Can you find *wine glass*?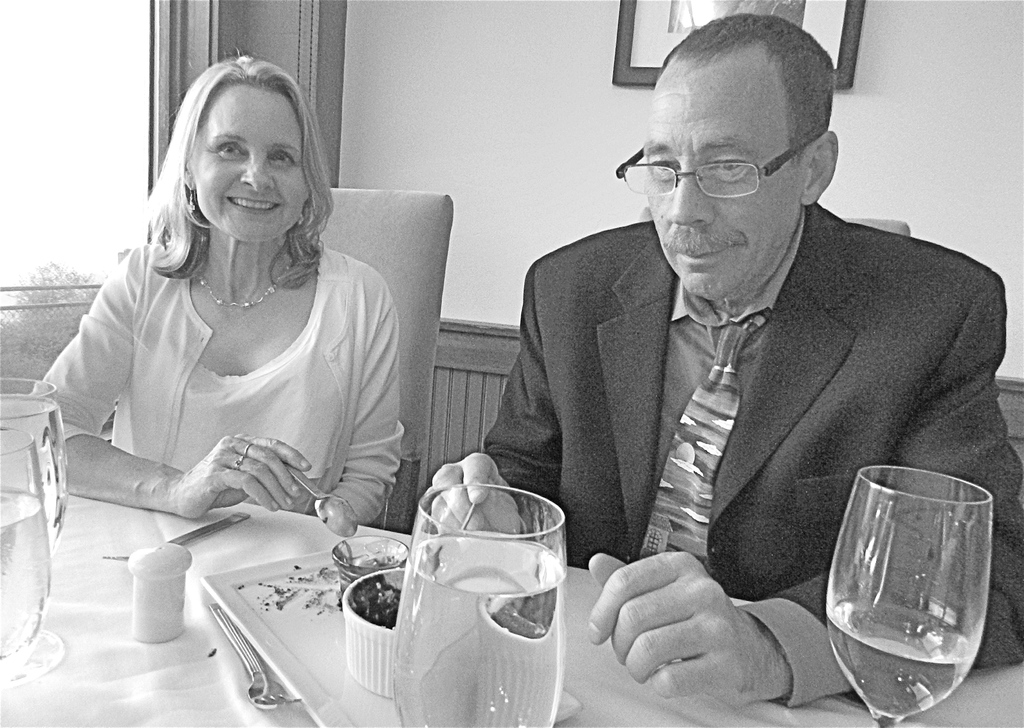
Yes, bounding box: x1=0, y1=425, x2=50, y2=692.
